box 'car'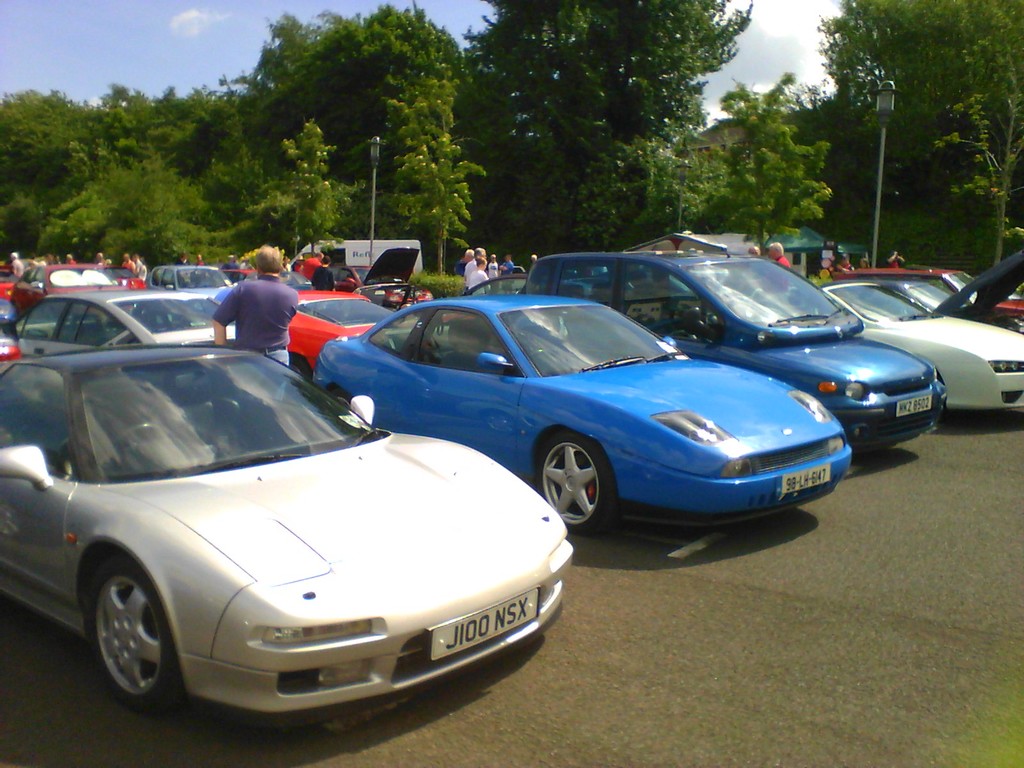
[x1=525, y1=253, x2=944, y2=449]
